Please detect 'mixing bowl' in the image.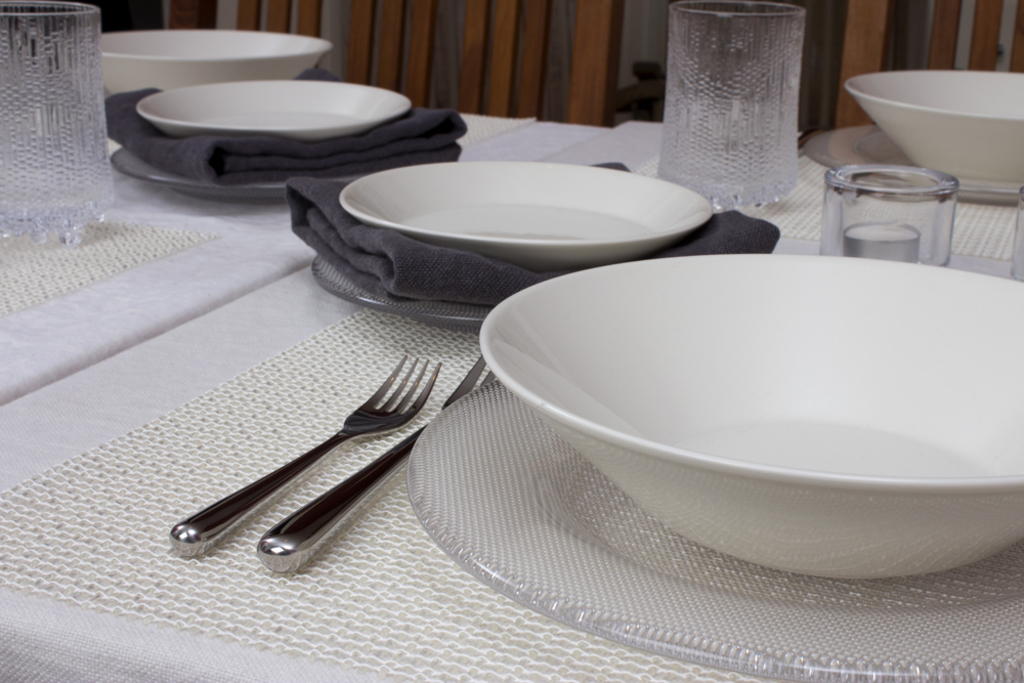
<region>844, 68, 1023, 186</region>.
